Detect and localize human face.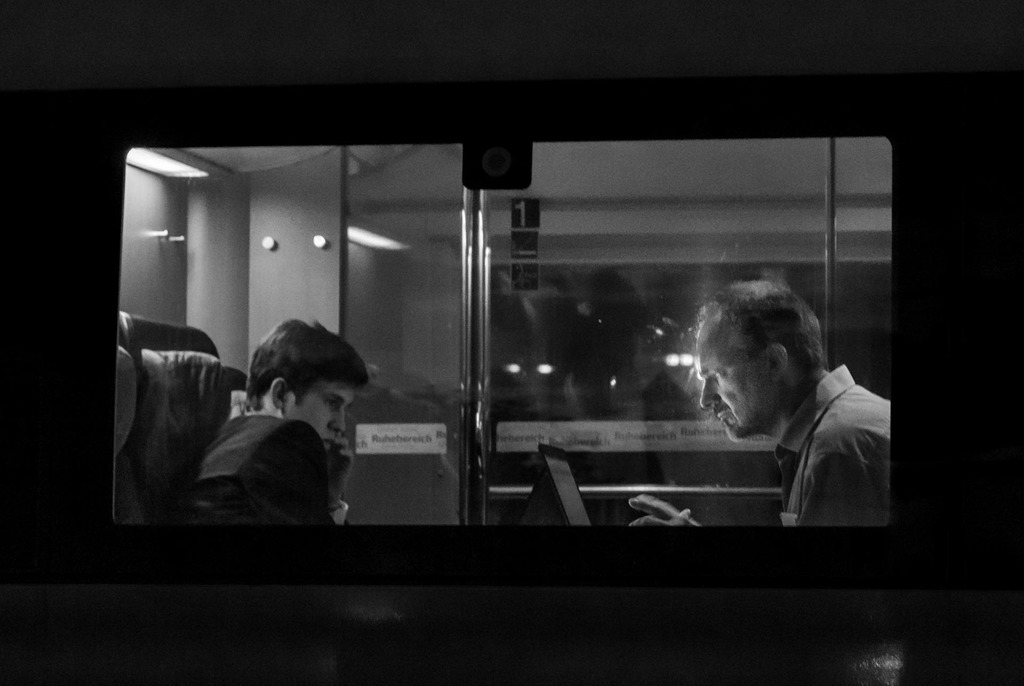
Localized at [281, 380, 353, 449].
